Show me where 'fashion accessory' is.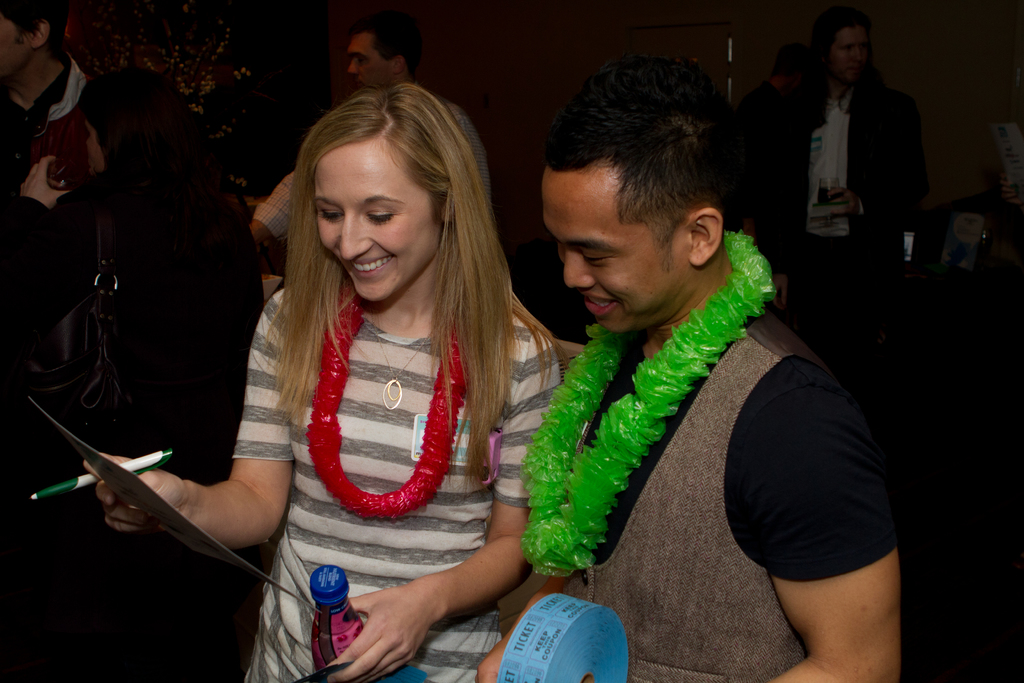
'fashion accessory' is at x1=362 y1=314 x2=430 y2=409.
